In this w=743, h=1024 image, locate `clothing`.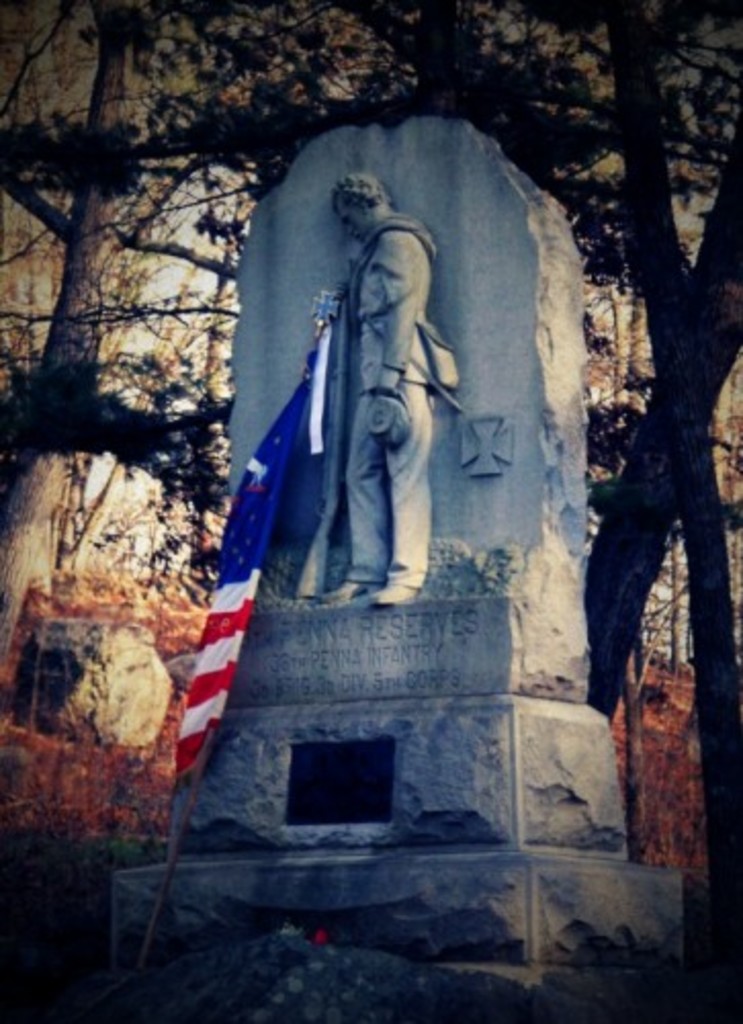
Bounding box: rect(348, 358, 440, 588).
